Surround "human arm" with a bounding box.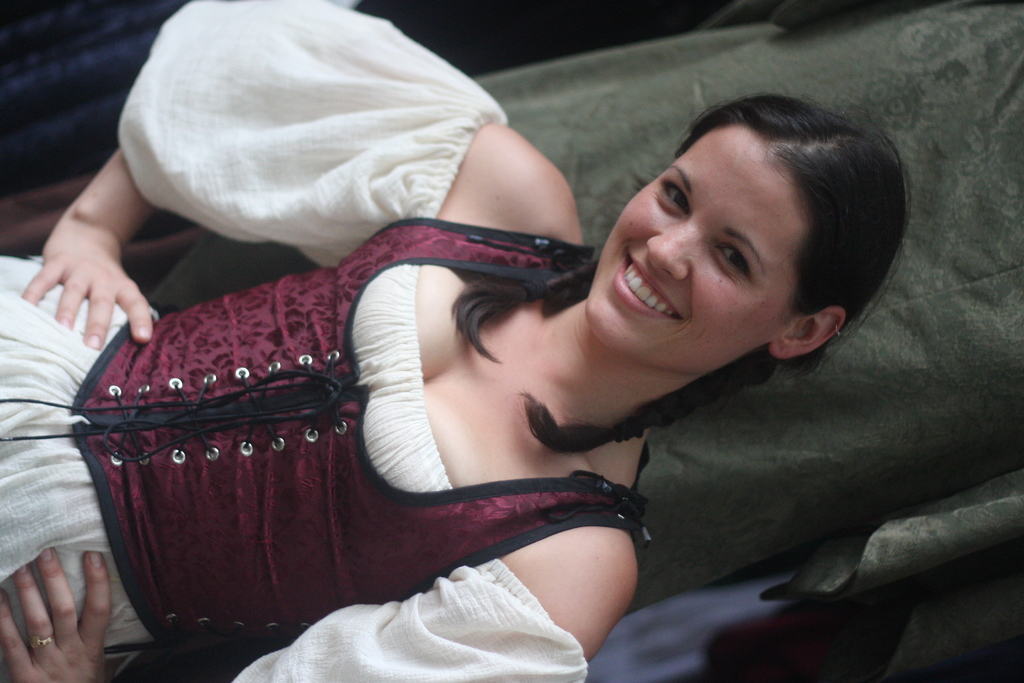
[left=0, top=542, right=636, bottom=682].
